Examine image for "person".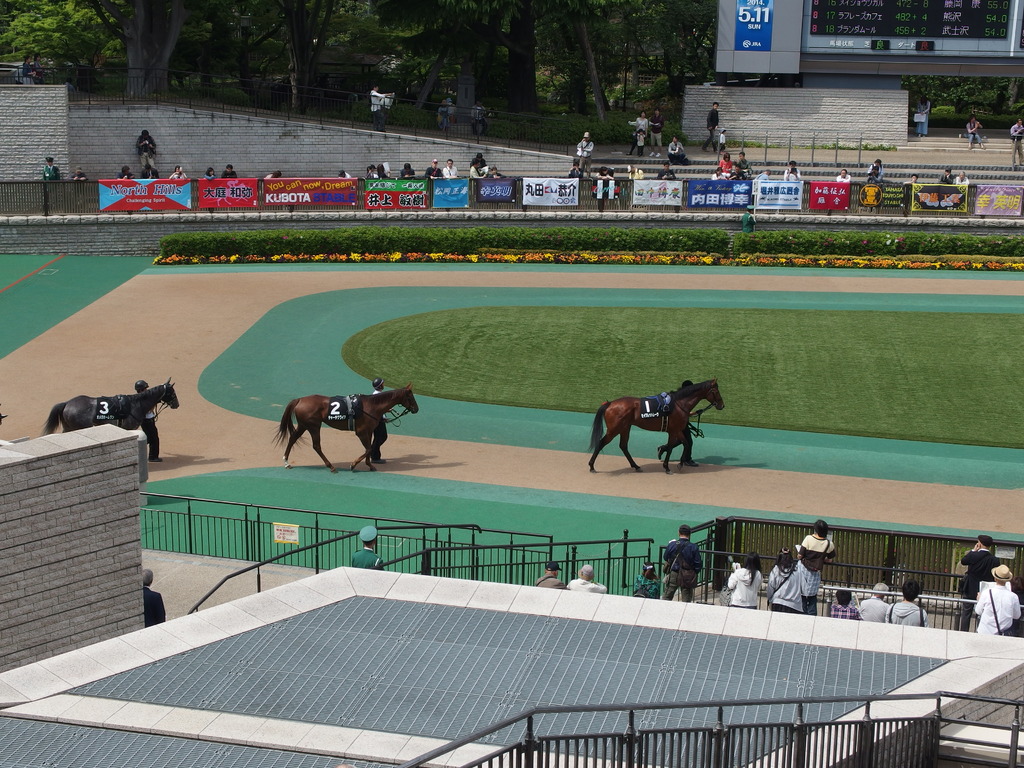
Examination result: [739, 205, 762, 232].
